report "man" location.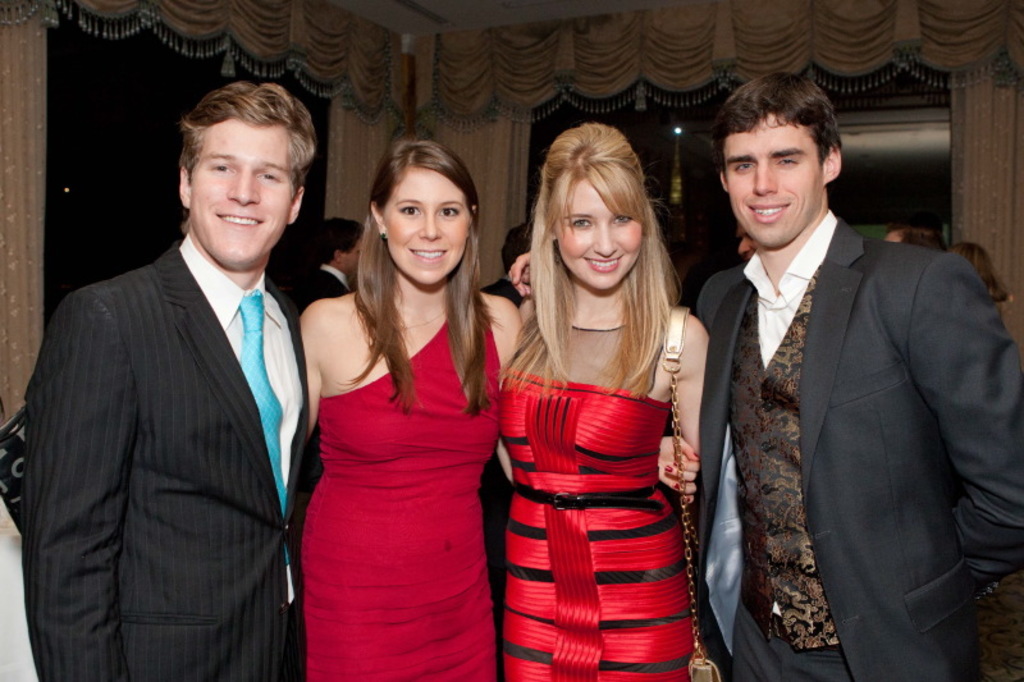
Report: {"x1": 293, "y1": 220, "x2": 366, "y2": 317}.
